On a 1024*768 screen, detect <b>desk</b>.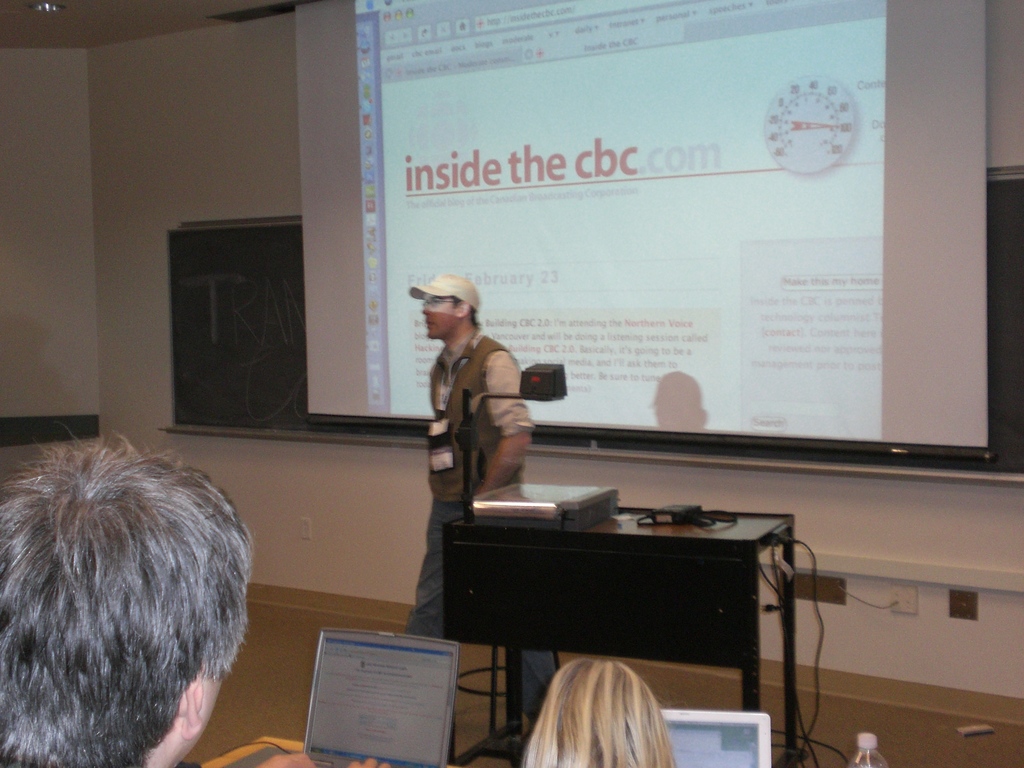
rect(364, 484, 809, 723).
